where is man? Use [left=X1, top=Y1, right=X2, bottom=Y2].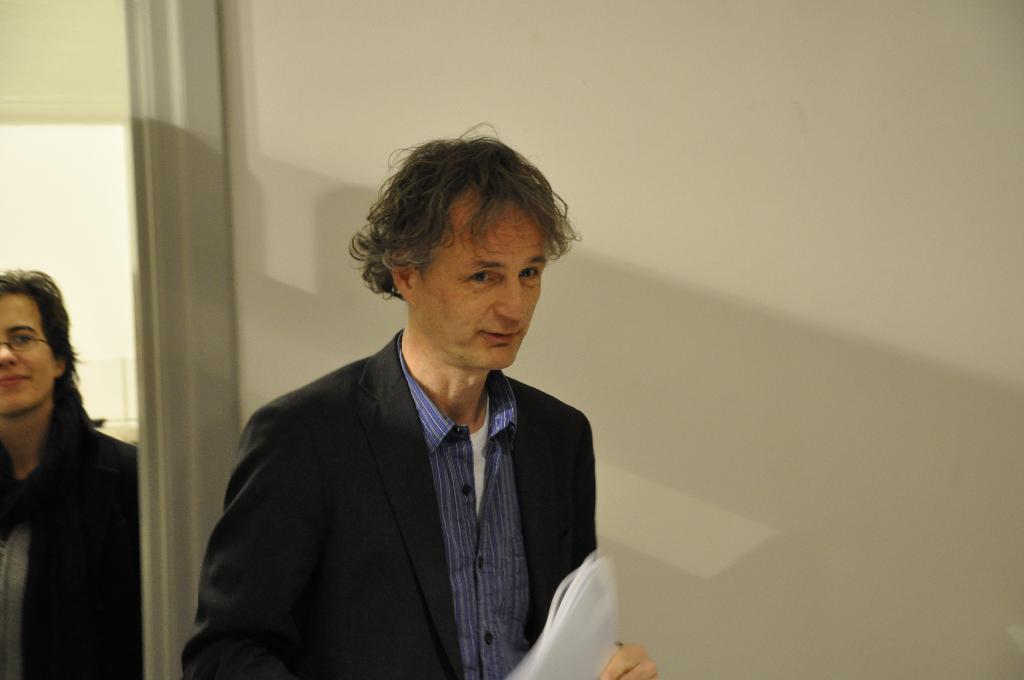
[left=0, top=269, right=139, bottom=679].
